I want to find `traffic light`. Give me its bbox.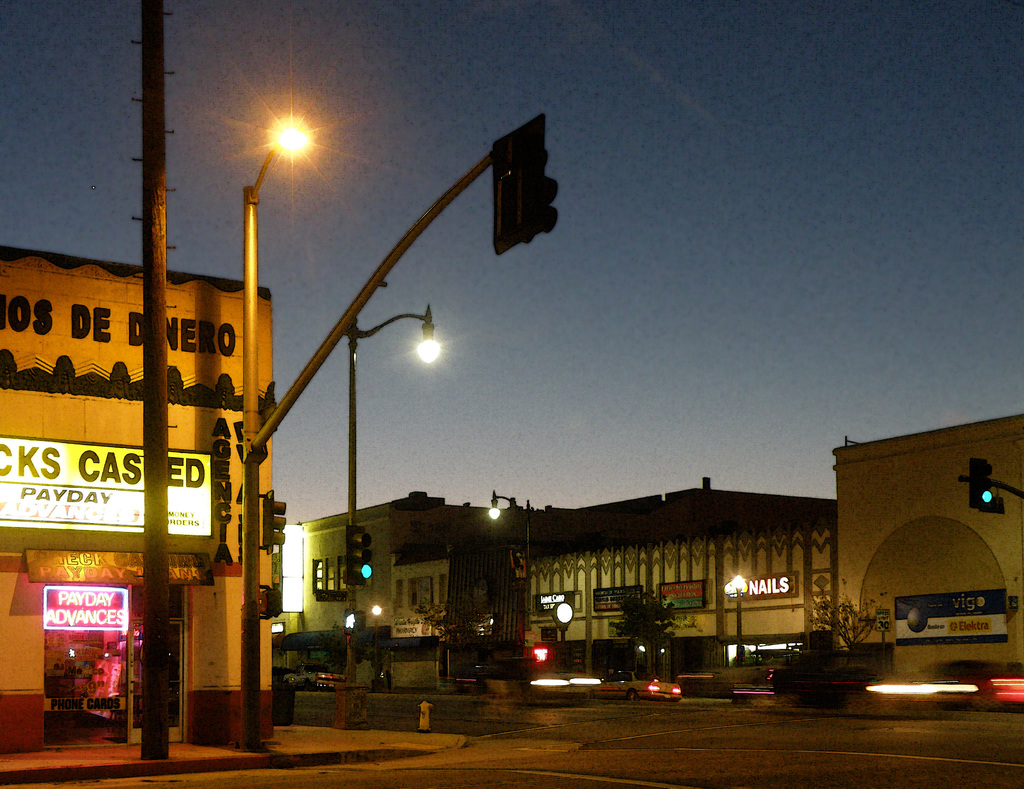
{"x1": 490, "y1": 112, "x2": 559, "y2": 254}.
